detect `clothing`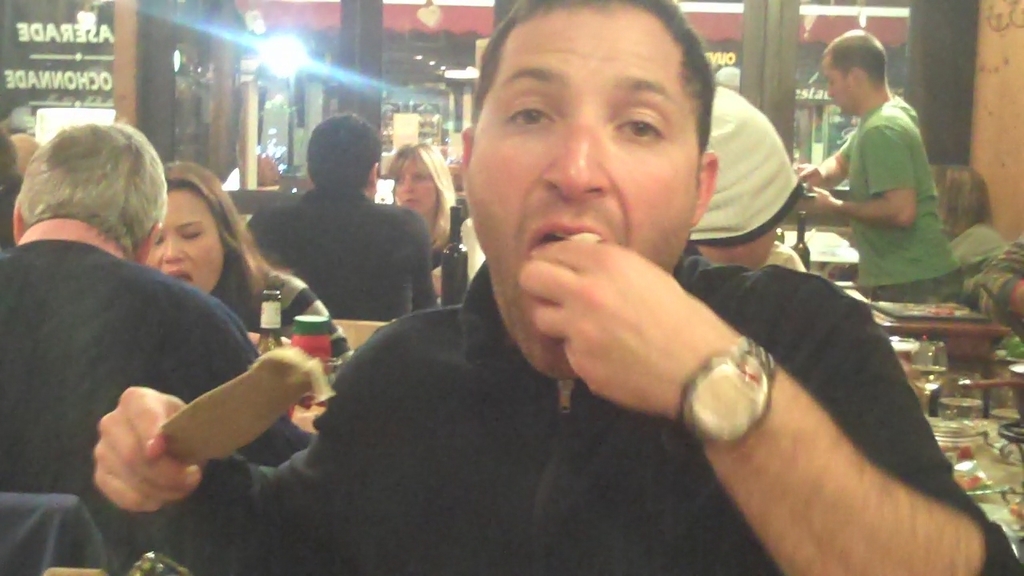
BBox(241, 186, 438, 326)
